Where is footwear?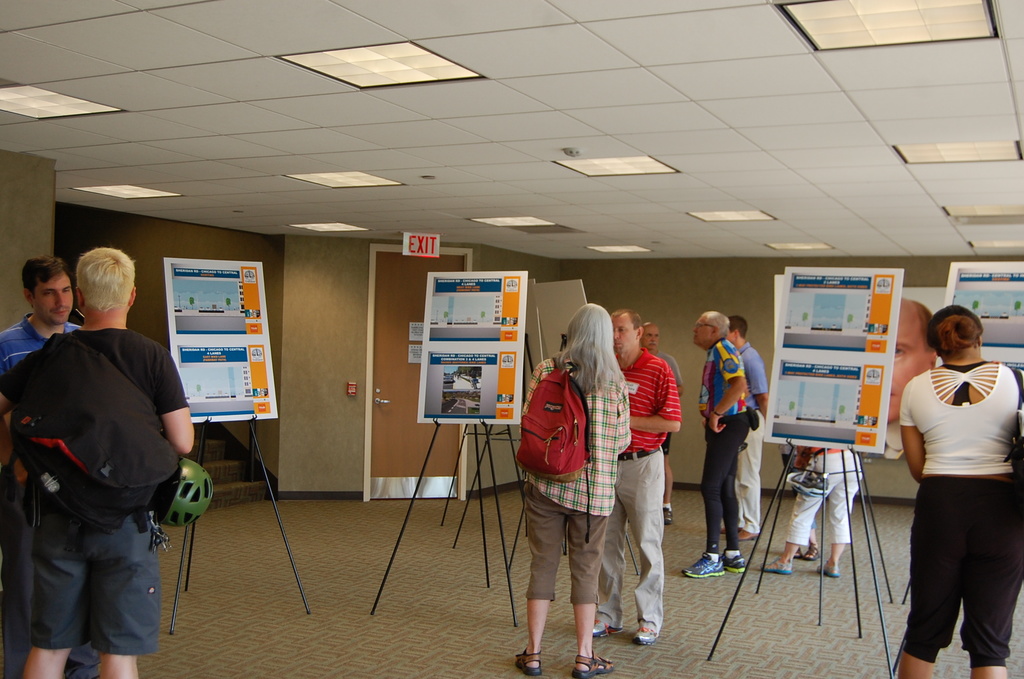
[x1=715, y1=556, x2=748, y2=571].
